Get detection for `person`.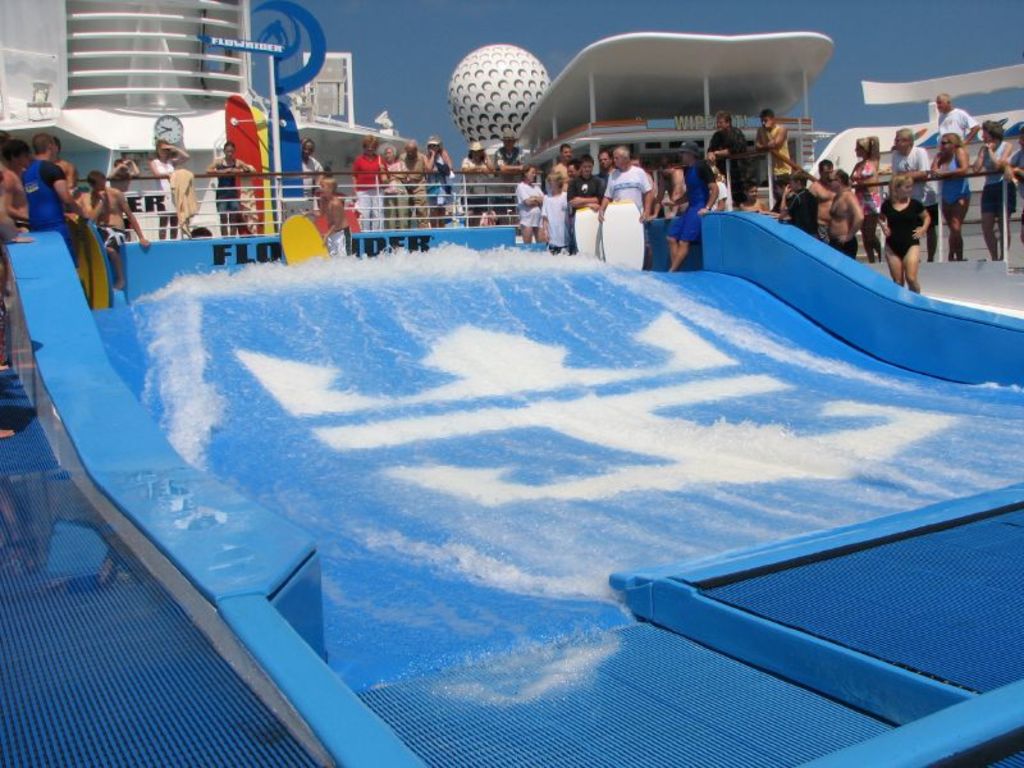
Detection: 494 127 524 216.
